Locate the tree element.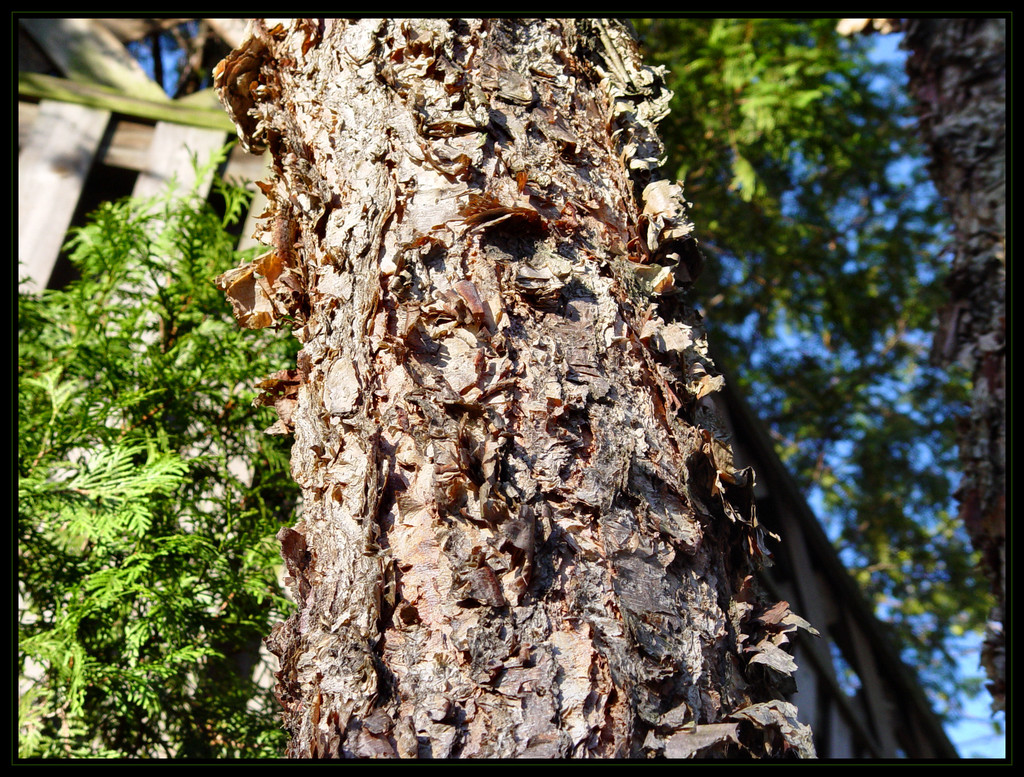
Element bbox: x1=901 y1=13 x2=1009 y2=695.
